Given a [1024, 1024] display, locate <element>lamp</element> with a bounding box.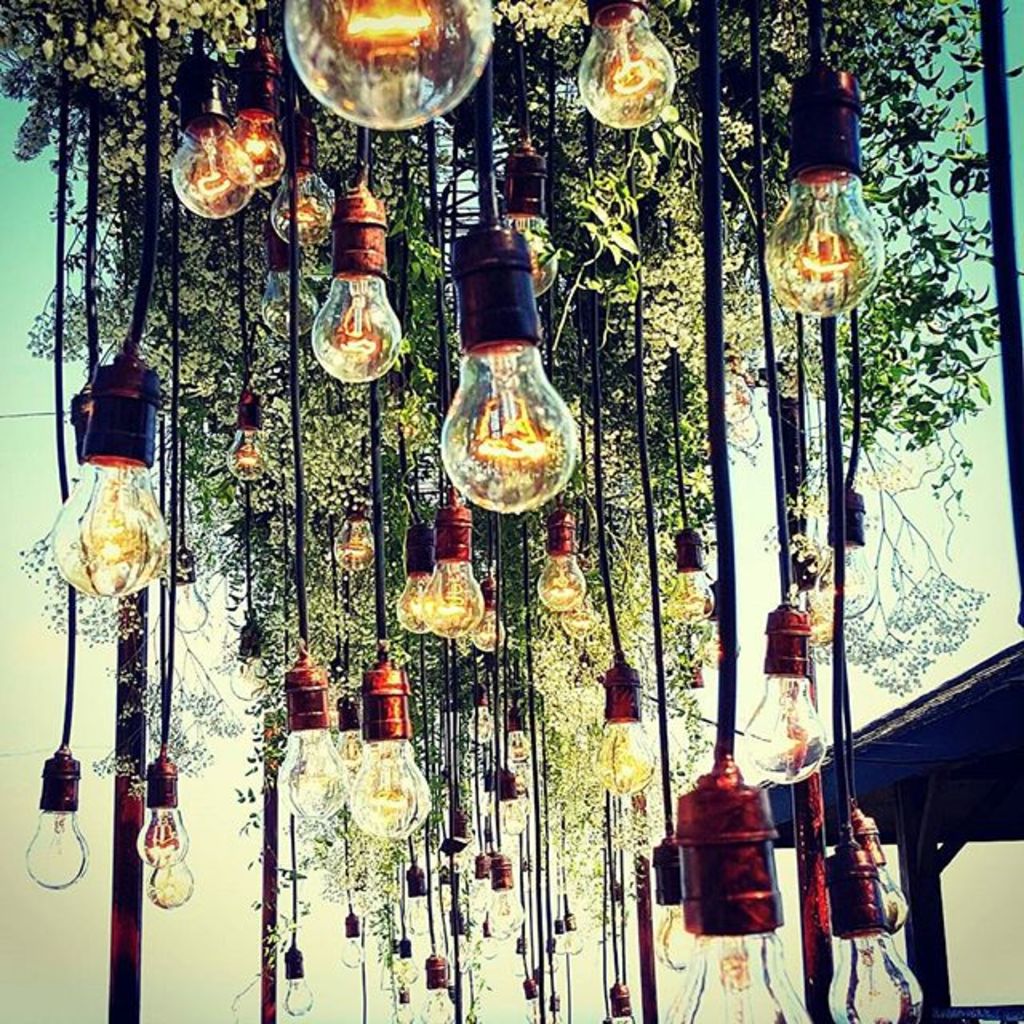
Located: bbox=[280, 50, 354, 826].
